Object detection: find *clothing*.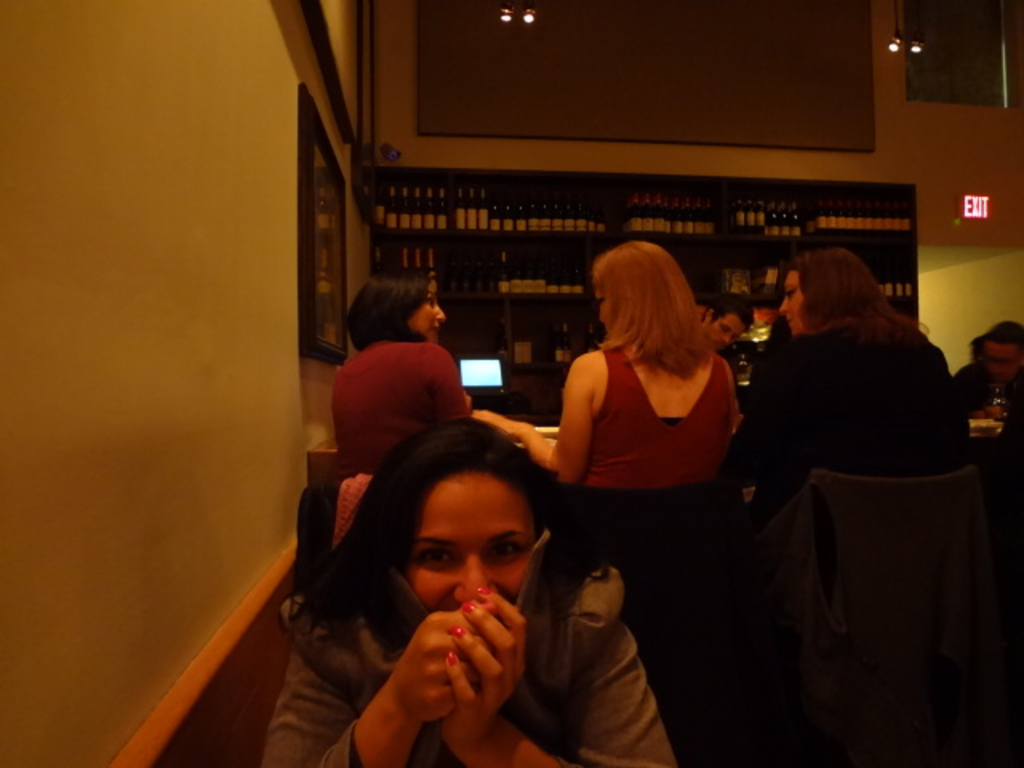
581, 344, 741, 486.
